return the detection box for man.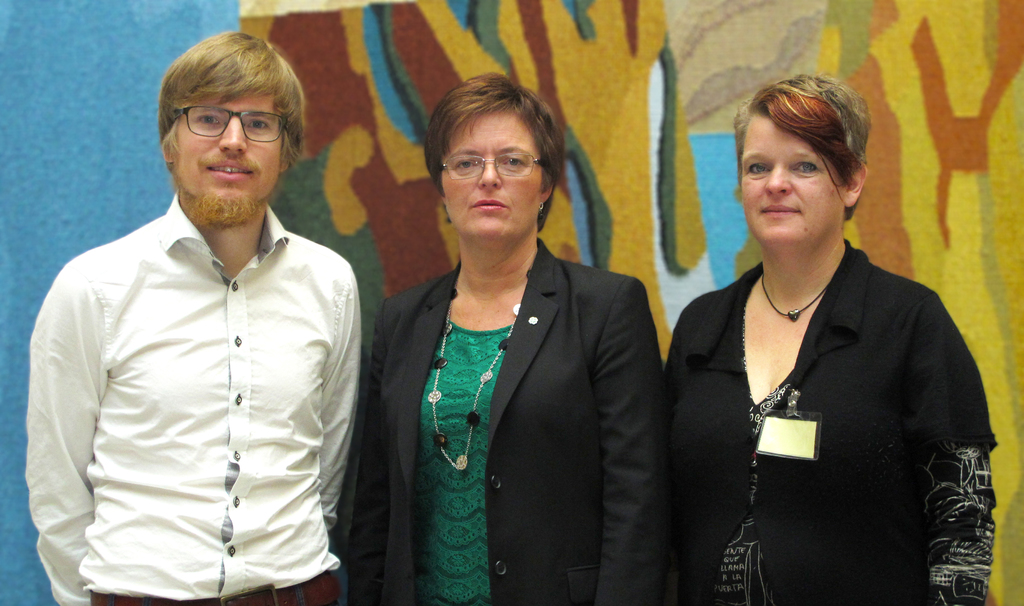
29,24,385,602.
